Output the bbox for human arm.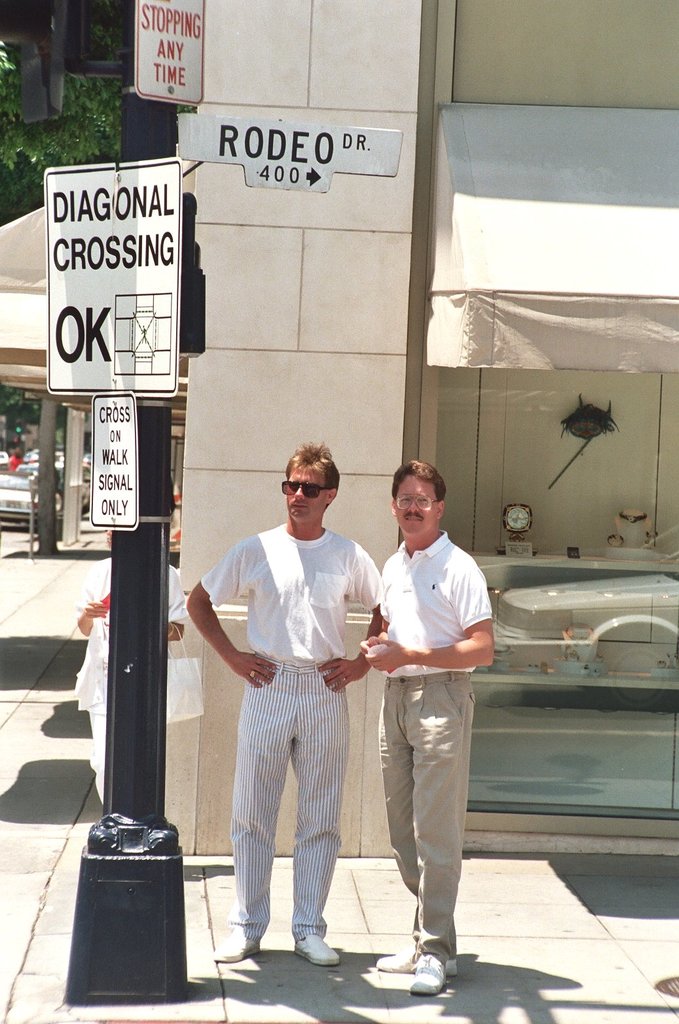
310:541:382:694.
